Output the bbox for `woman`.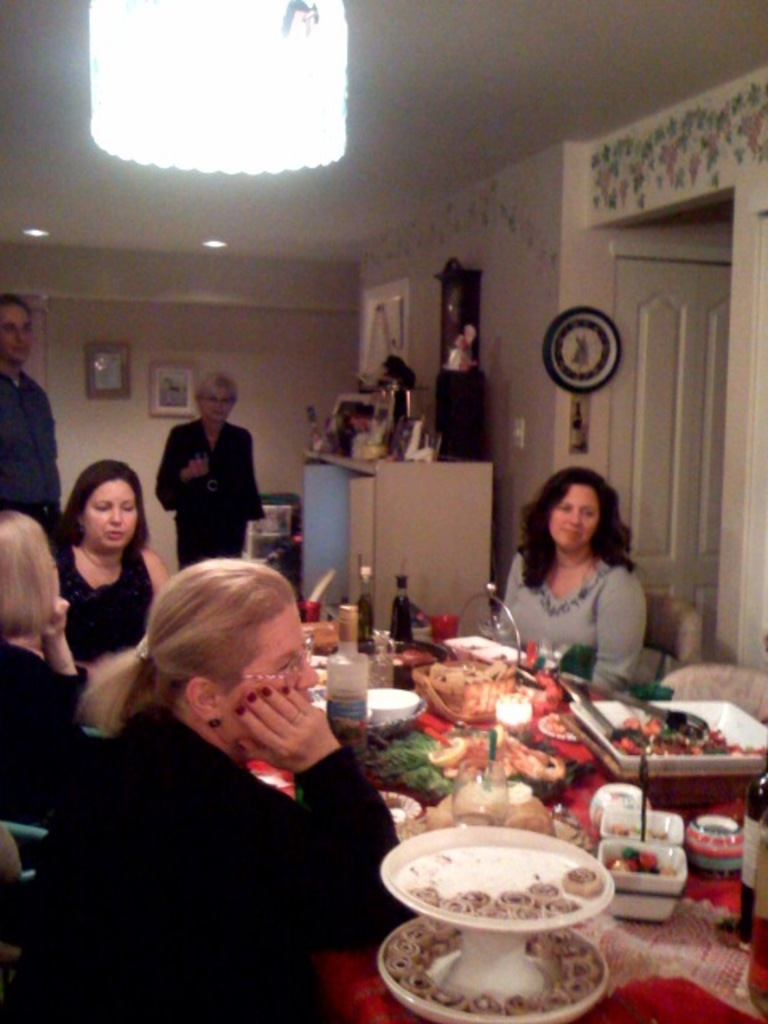
pyautogui.locateOnScreen(26, 555, 402, 1022).
